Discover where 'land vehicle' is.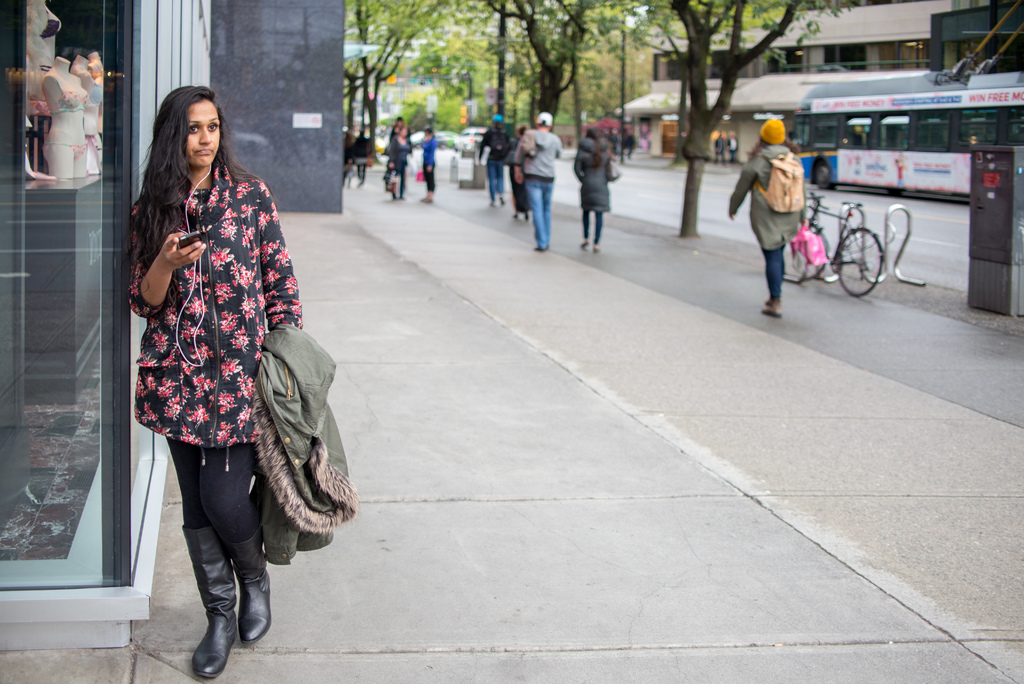
Discovered at <region>787, 62, 1023, 211</region>.
